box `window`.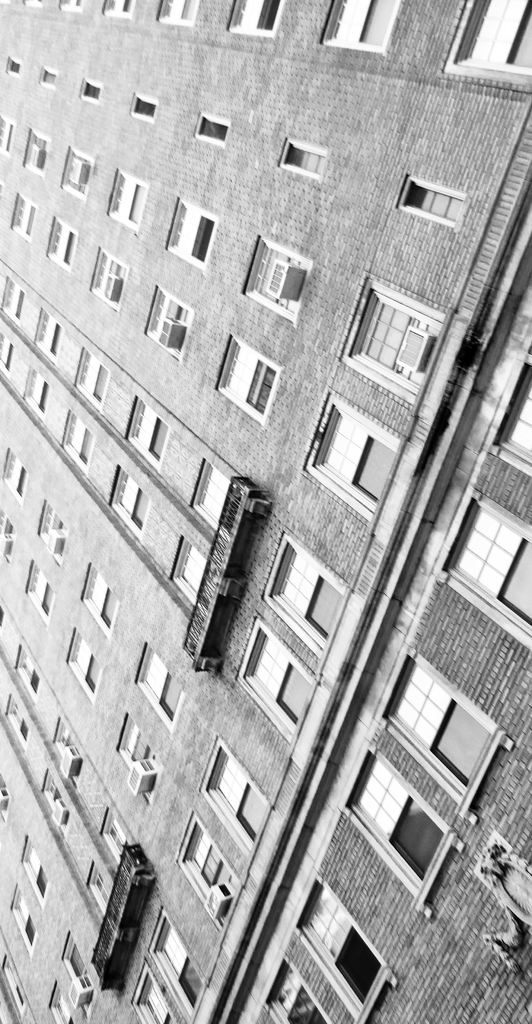
bbox(31, 309, 67, 364).
